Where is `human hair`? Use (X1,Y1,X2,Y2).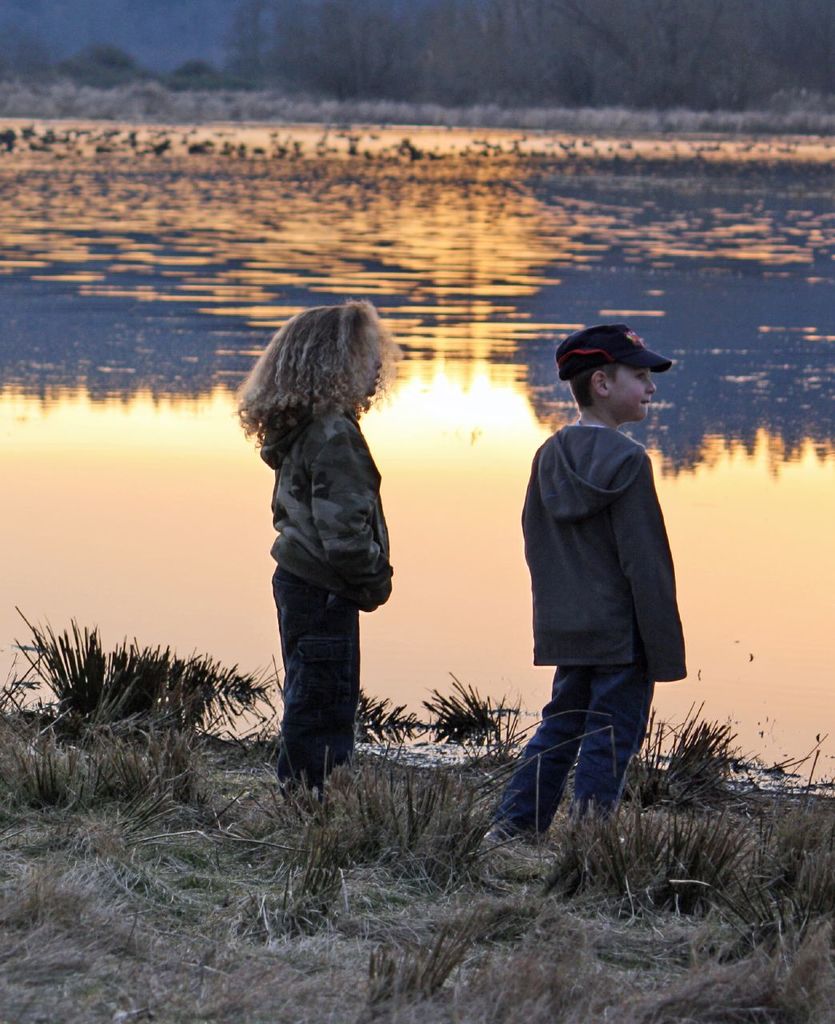
(565,359,619,410).
